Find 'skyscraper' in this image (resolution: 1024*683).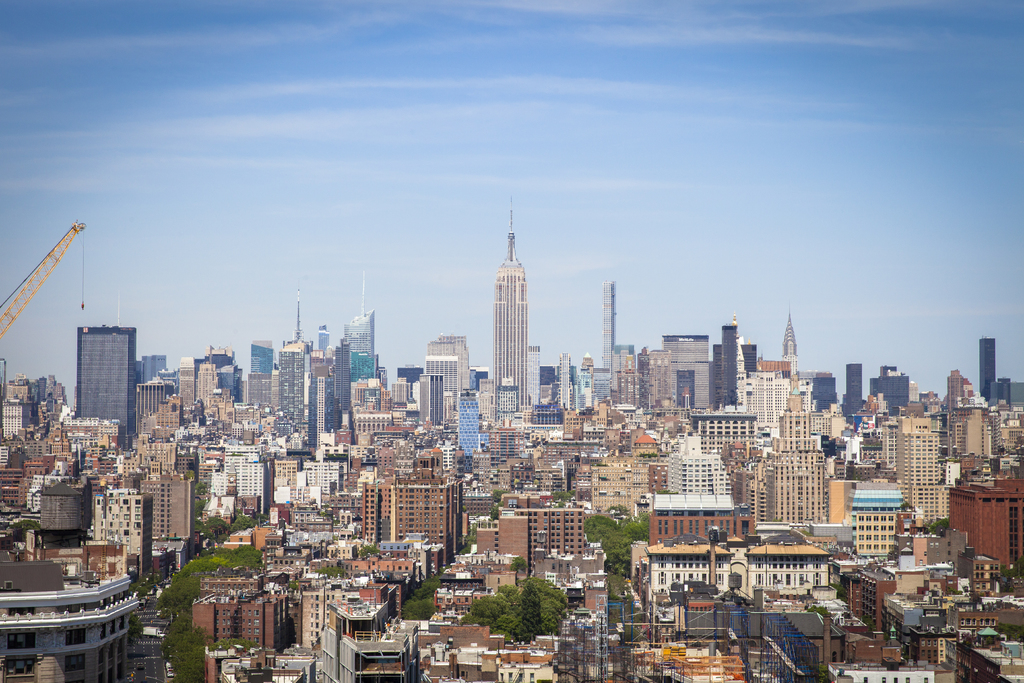
BBox(388, 454, 462, 558).
